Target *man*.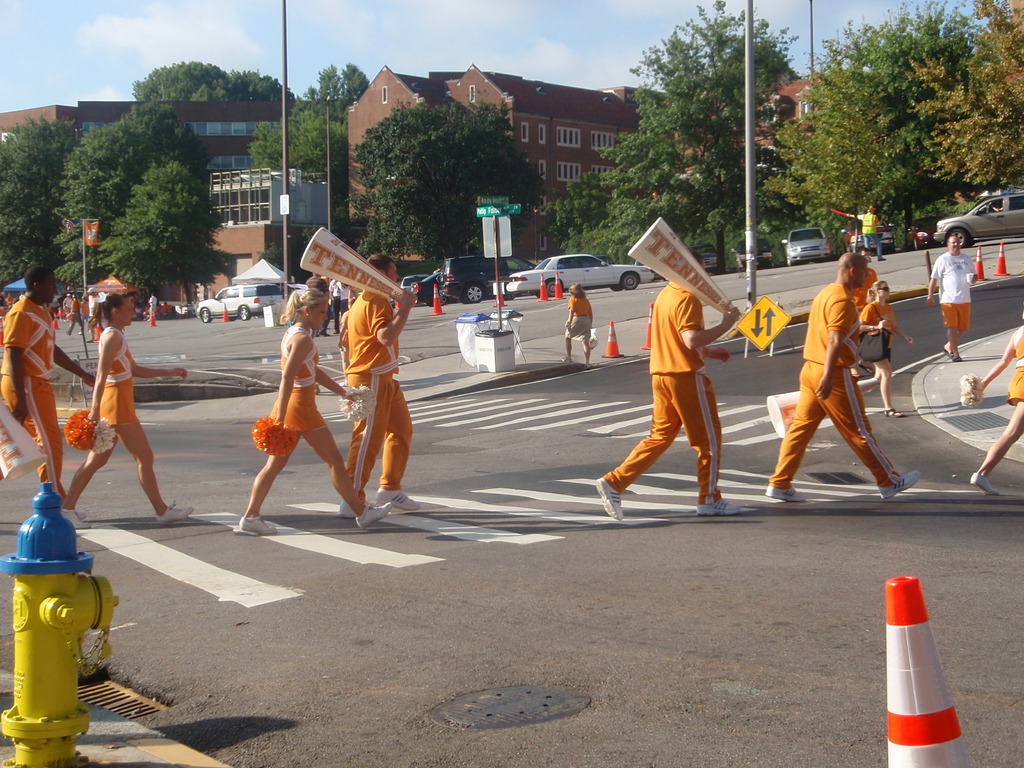
Target region: detection(591, 248, 748, 523).
